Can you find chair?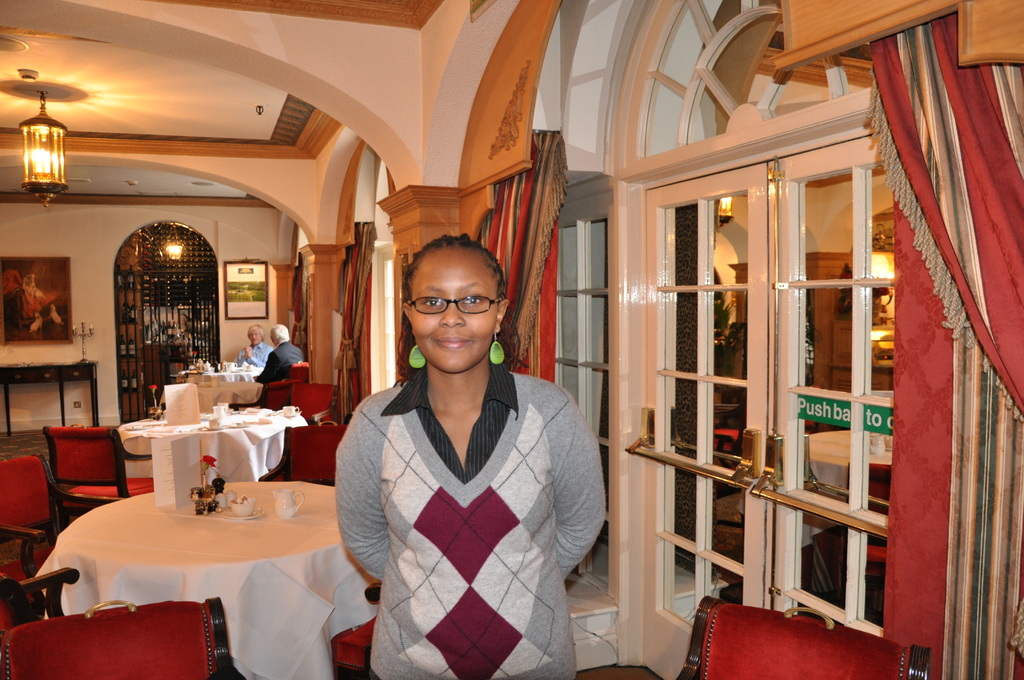
Yes, bounding box: [0, 454, 97, 594].
